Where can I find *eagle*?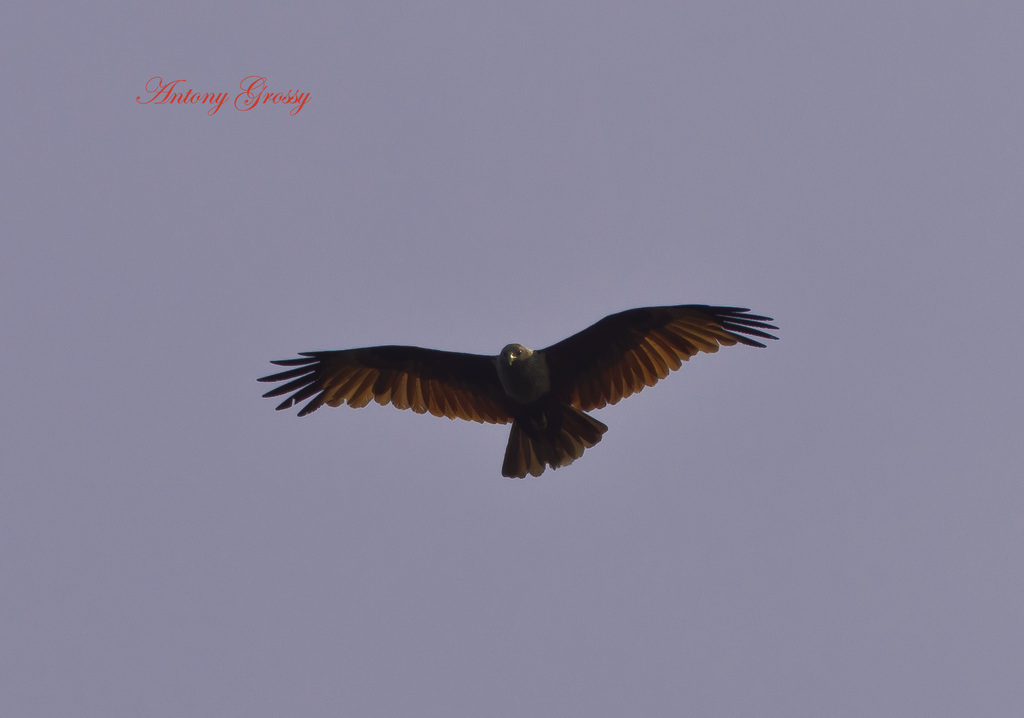
You can find it at bbox(252, 302, 784, 481).
